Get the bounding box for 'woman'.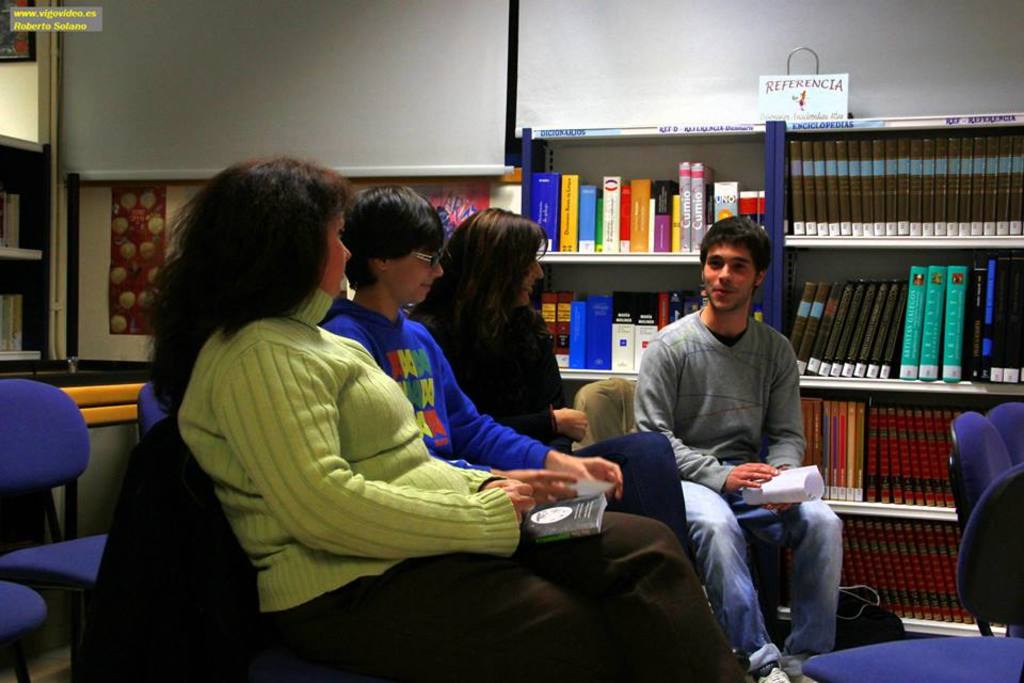
pyautogui.locateOnScreen(404, 209, 702, 576).
